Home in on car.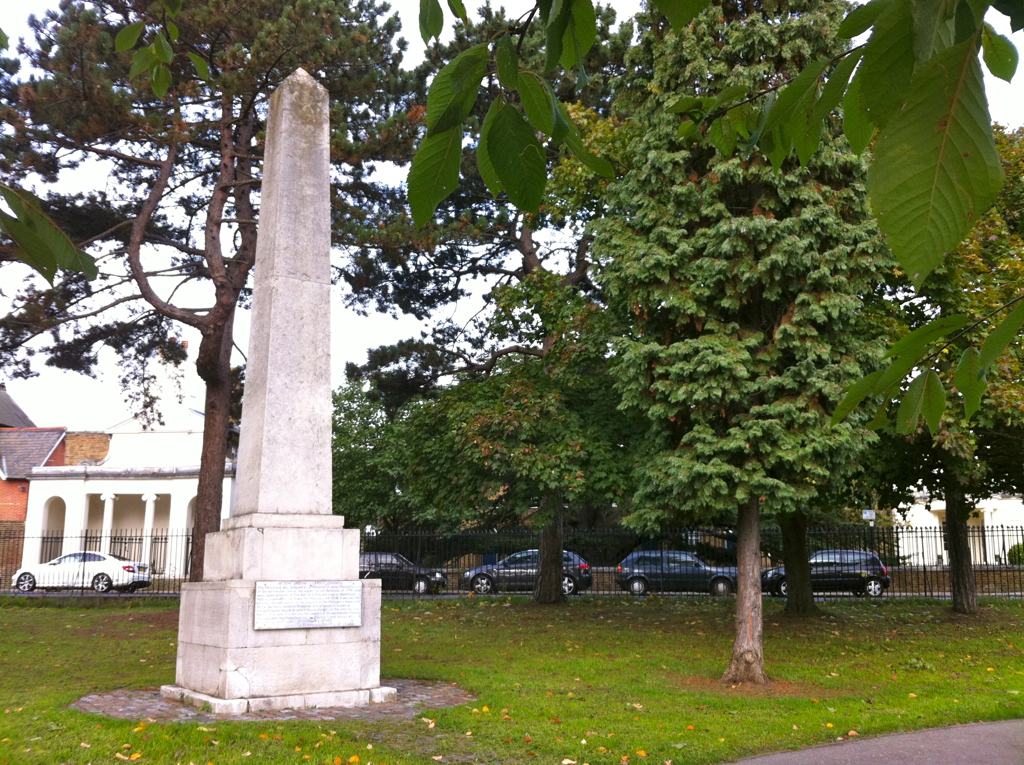
Homed in at 457, 541, 596, 591.
